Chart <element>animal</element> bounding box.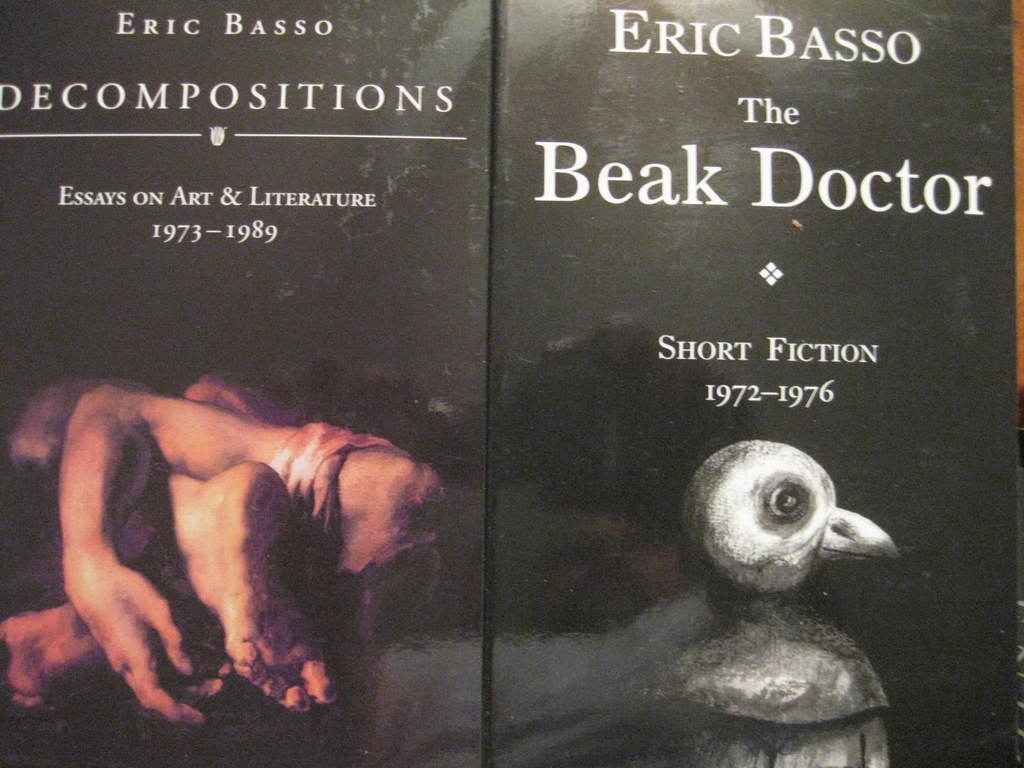
Charted: <box>626,437,905,767</box>.
